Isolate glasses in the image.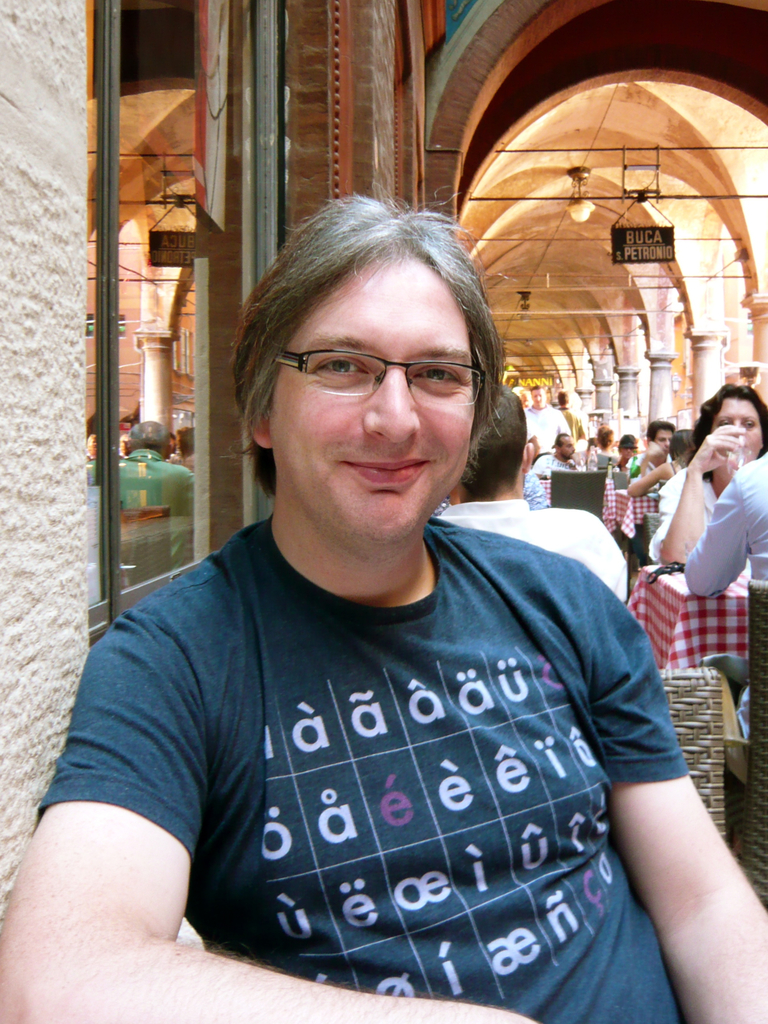
Isolated region: left=273, top=348, right=485, bottom=415.
